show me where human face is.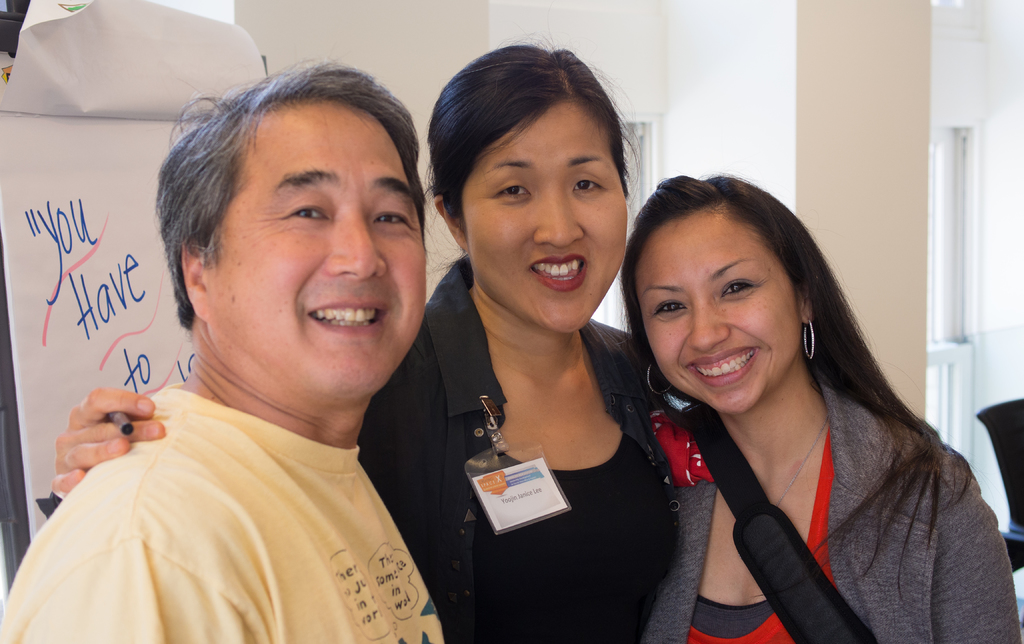
human face is at <region>634, 206, 804, 411</region>.
